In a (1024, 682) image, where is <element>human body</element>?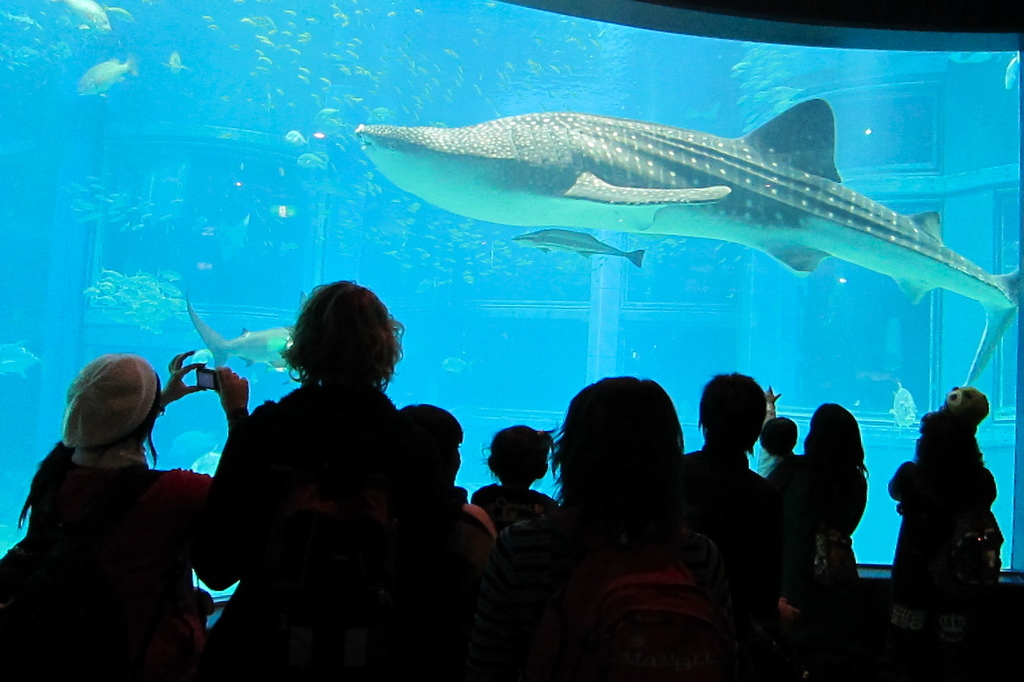
(760, 411, 836, 615).
